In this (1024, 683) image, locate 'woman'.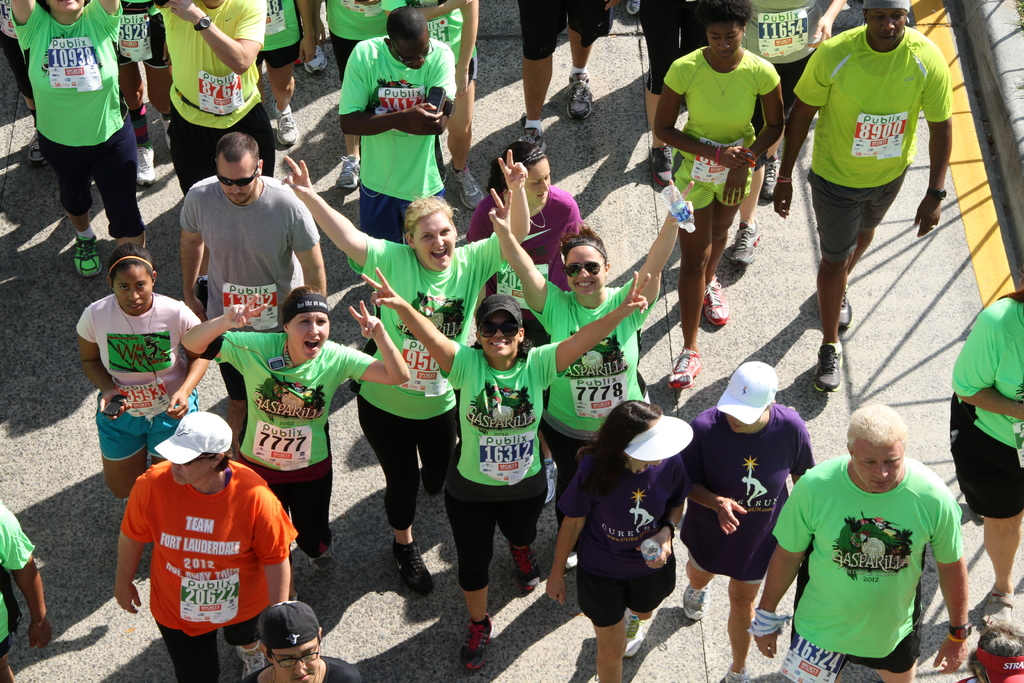
Bounding box: <region>12, 0, 150, 281</region>.
